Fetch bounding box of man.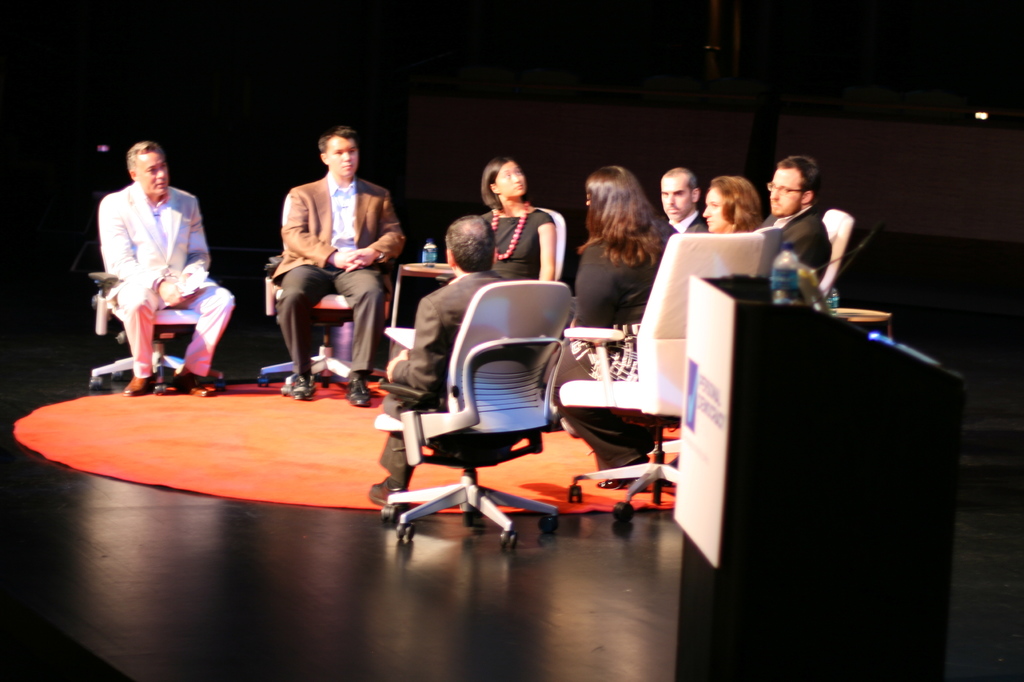
Bbox: bbox=(757, 154, 832, 285).
